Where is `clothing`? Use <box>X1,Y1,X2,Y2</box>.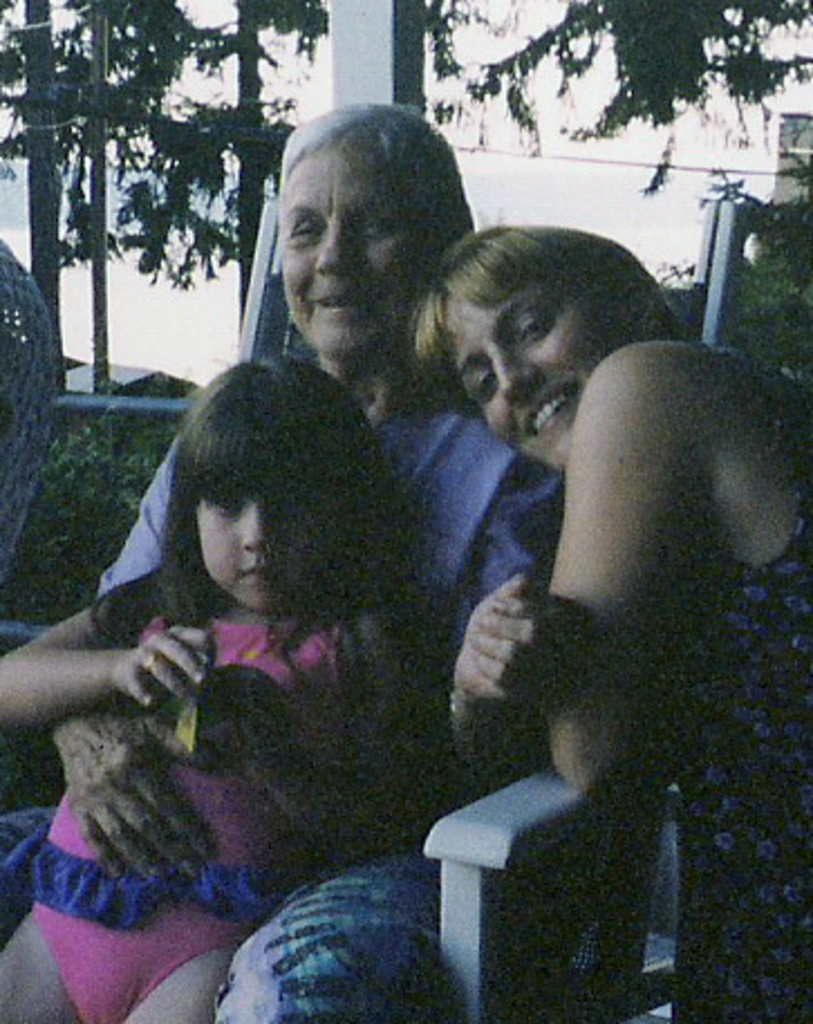
<box>20,560,419,1022</box>.
